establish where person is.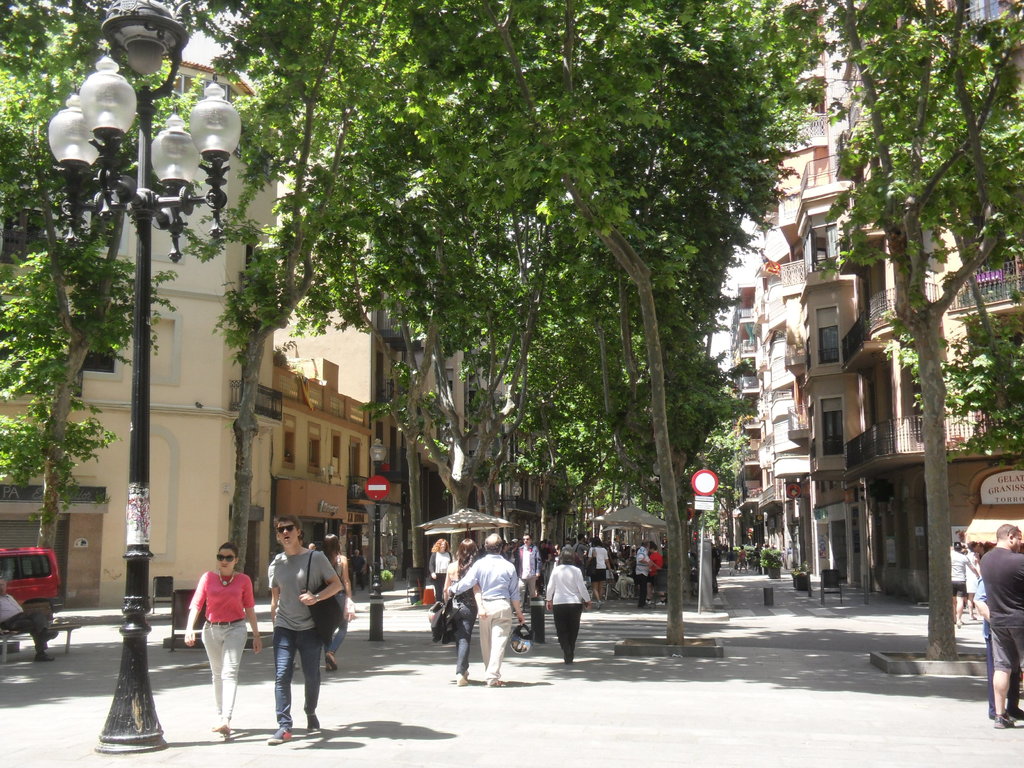
Established at {"left": 946, "top": 538, "right": 975, "bottom": 626}.
